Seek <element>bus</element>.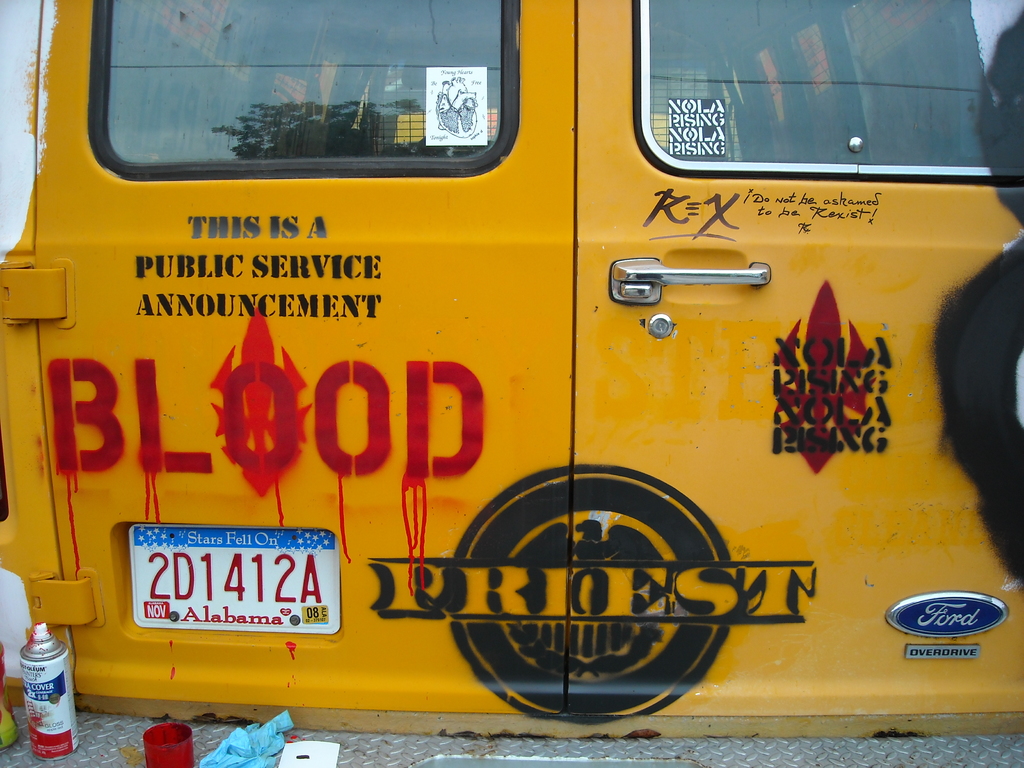
(0, 1, 1022, 767).
